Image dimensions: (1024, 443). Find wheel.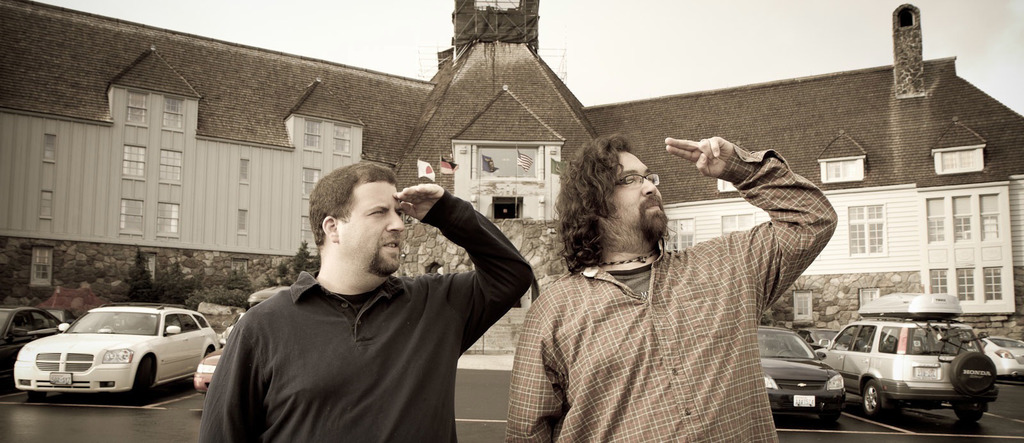
(left=29, top=392, right=44, bottom=399).
